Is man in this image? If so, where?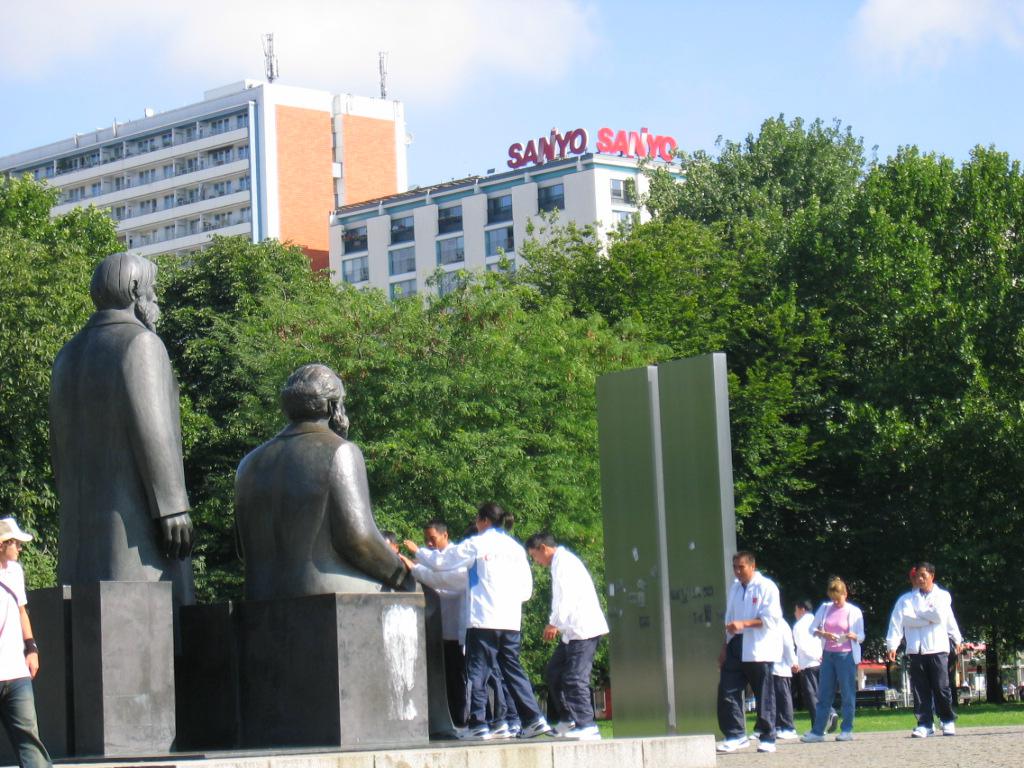
Yes, at (left=902, top=561, right=956, bottom=734).
